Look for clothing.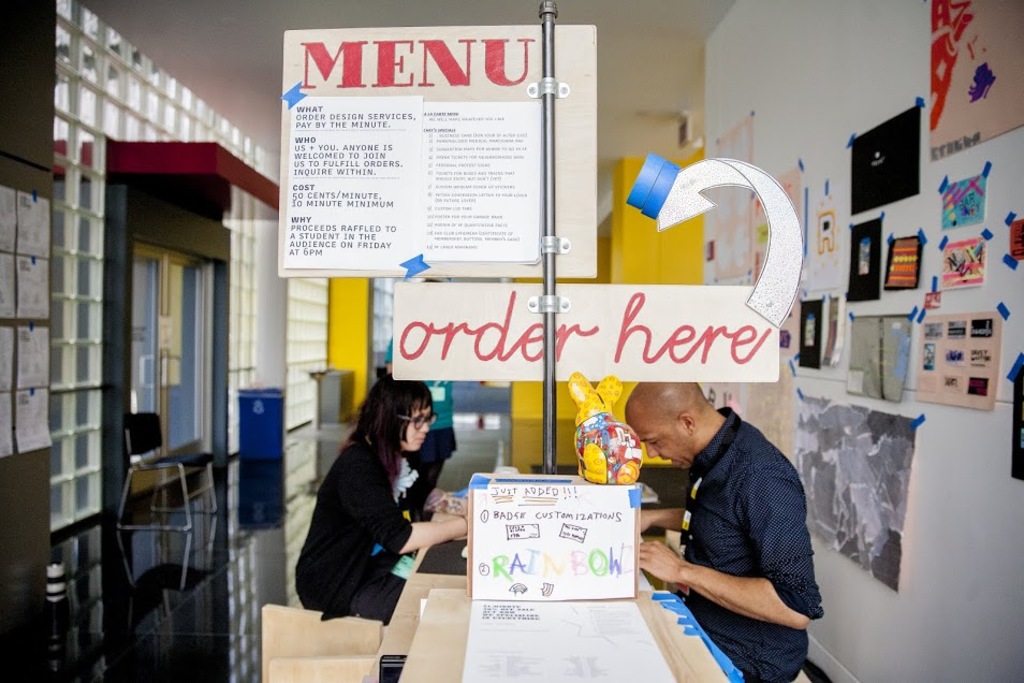
Found: left=677, top=406, right=820, bottom=682.
